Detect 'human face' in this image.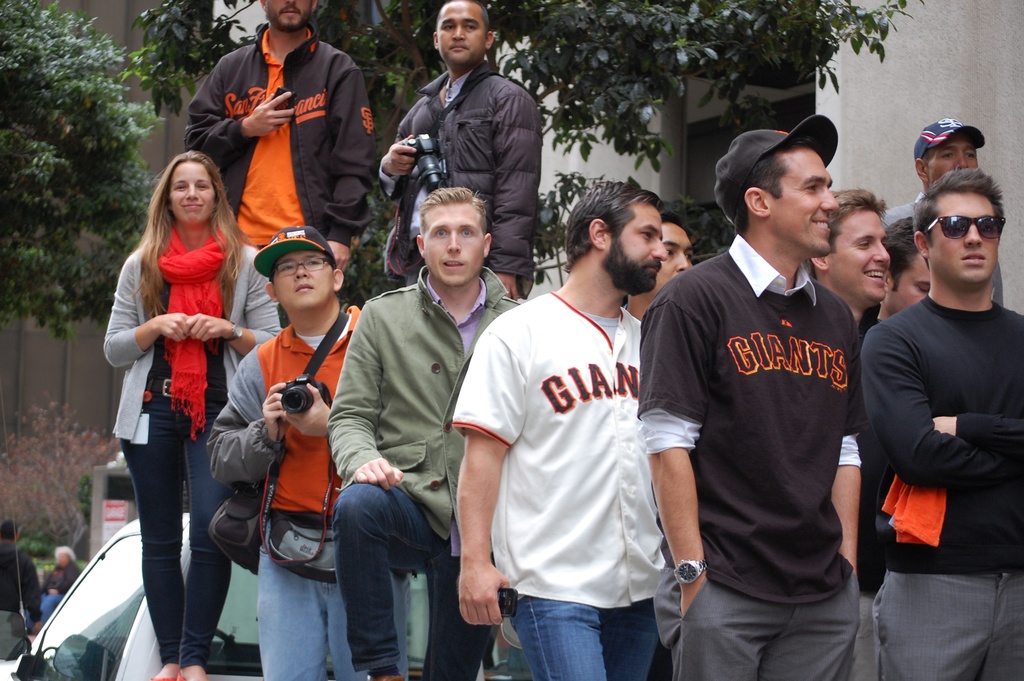
Detection: (left=930, top=193, right=998, bottom=293).
